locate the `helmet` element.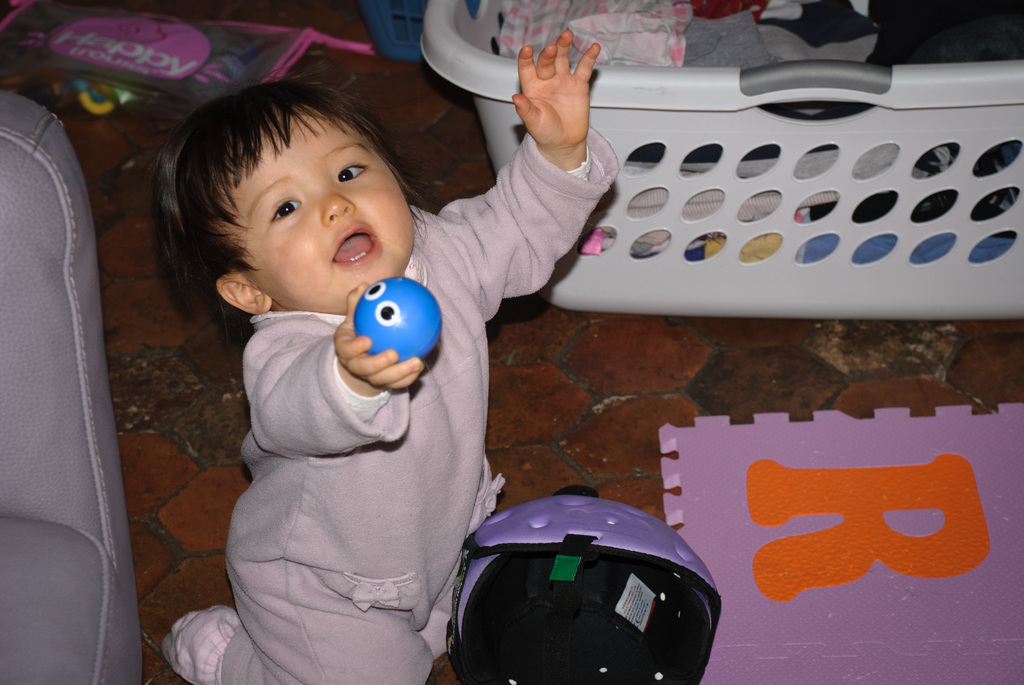
Element bbox: detection(444, 489, 718, 684).
